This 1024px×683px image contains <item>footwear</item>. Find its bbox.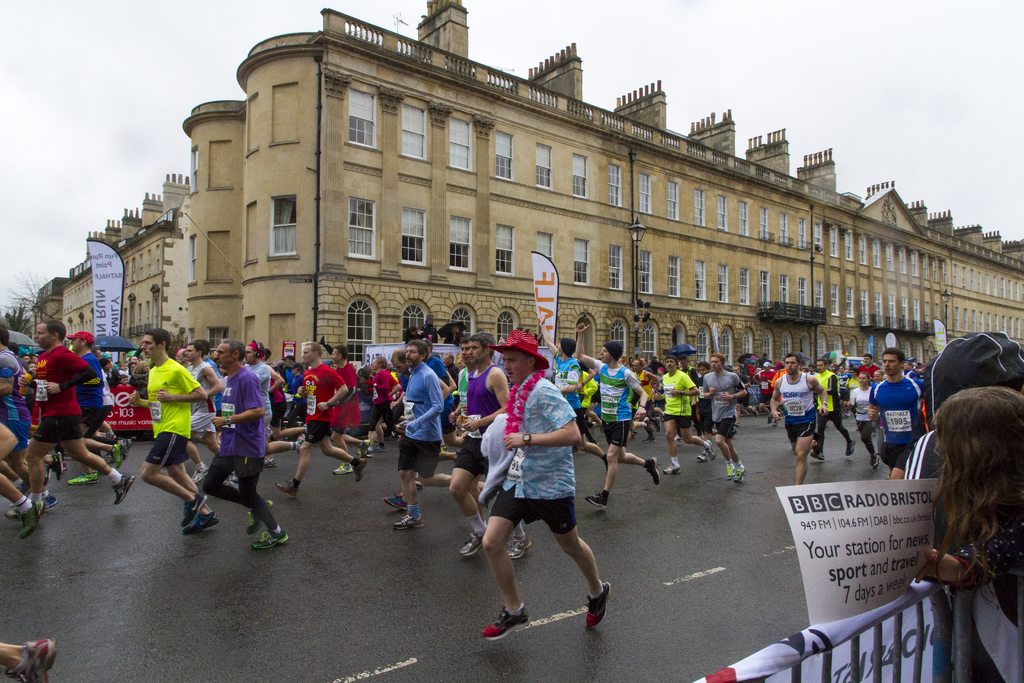
x1=104 y1=436 x2=136 y2=469.
